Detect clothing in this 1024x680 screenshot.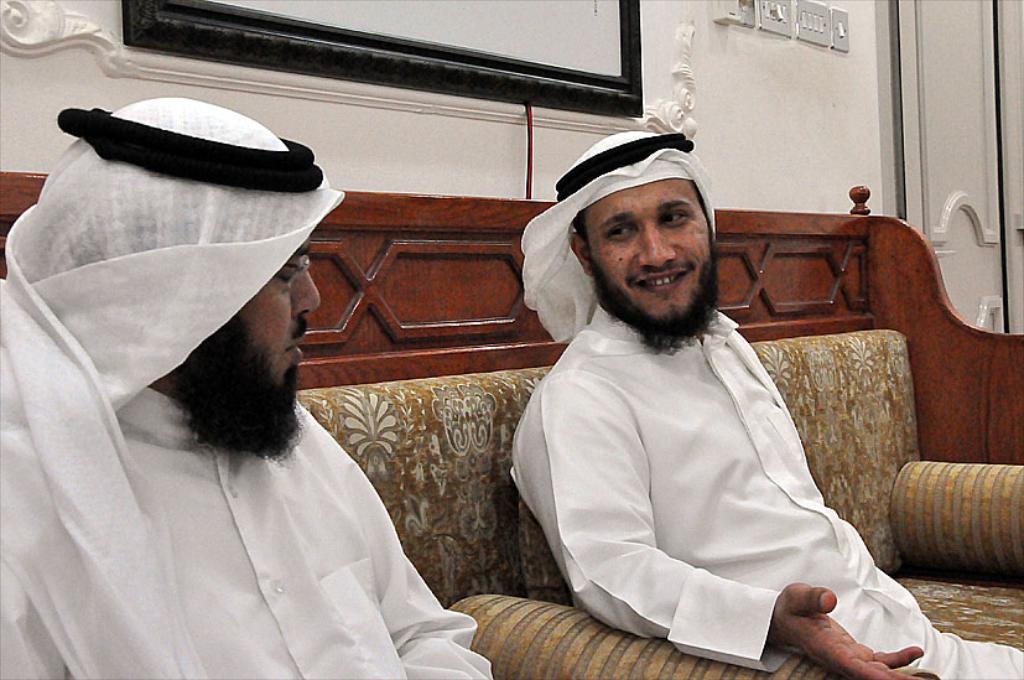
Detection: l=506, t=302, r=1023, b=679.
